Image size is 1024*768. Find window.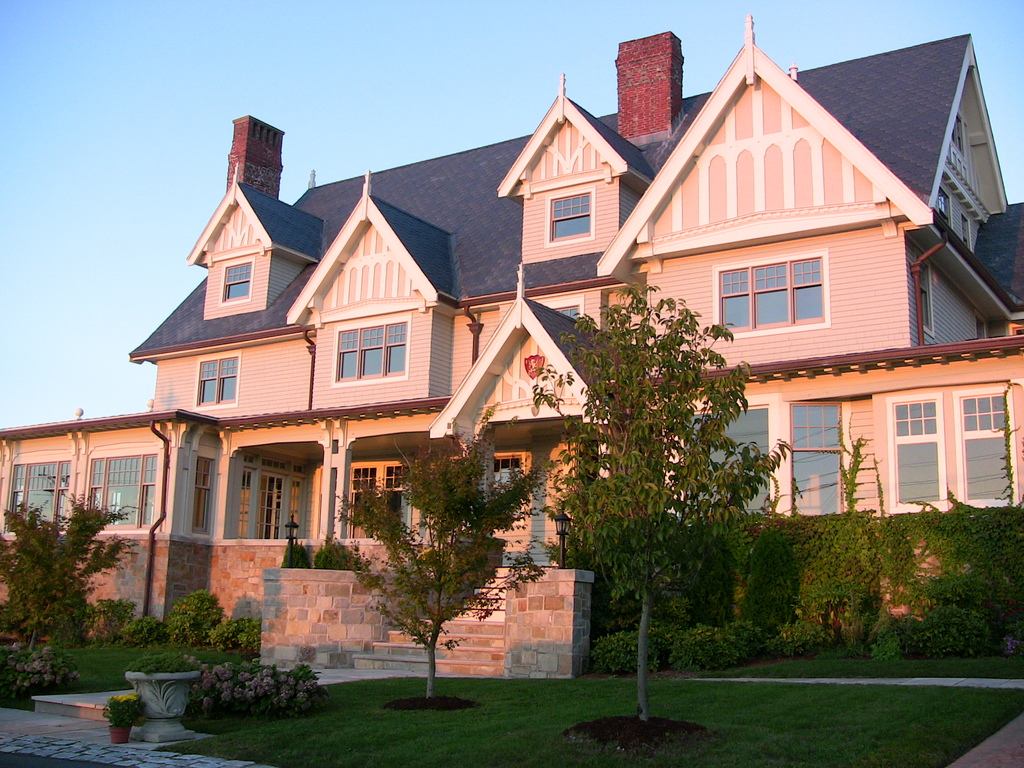
locate(545, 188, 596, 246).
